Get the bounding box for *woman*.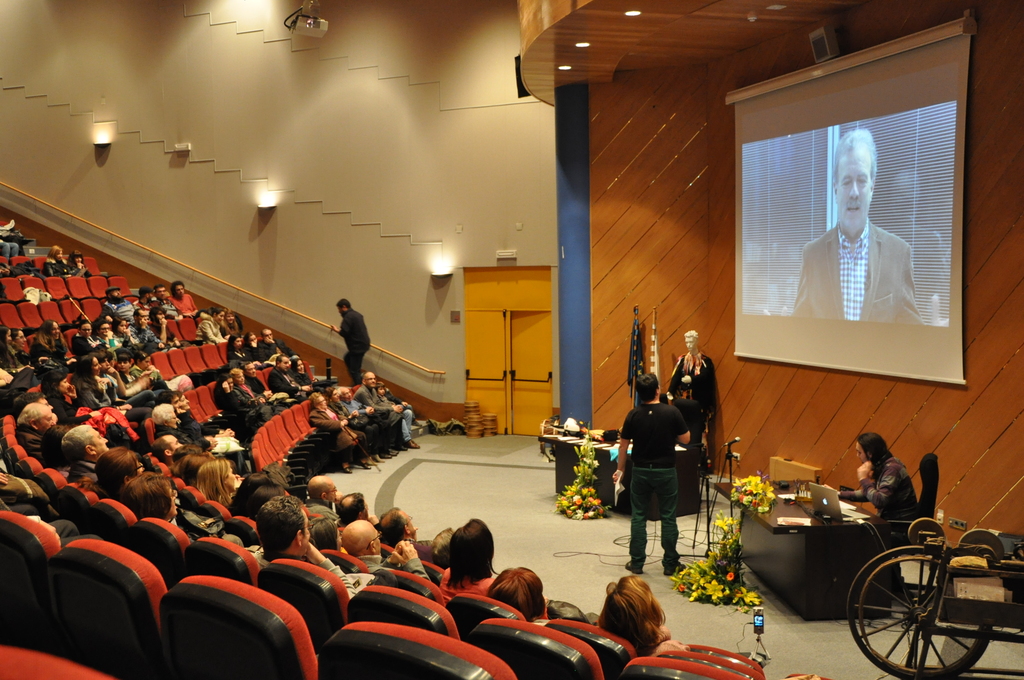
region(226, 334, 250, 368).
